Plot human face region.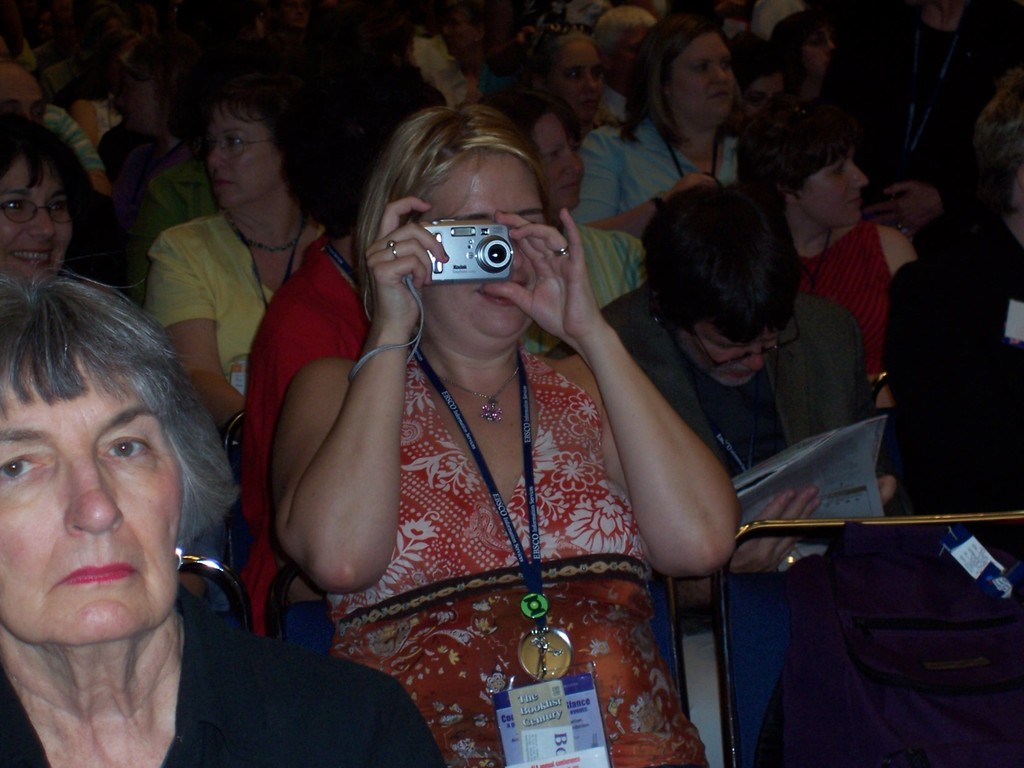
Plotted at (200,99,290,209).
